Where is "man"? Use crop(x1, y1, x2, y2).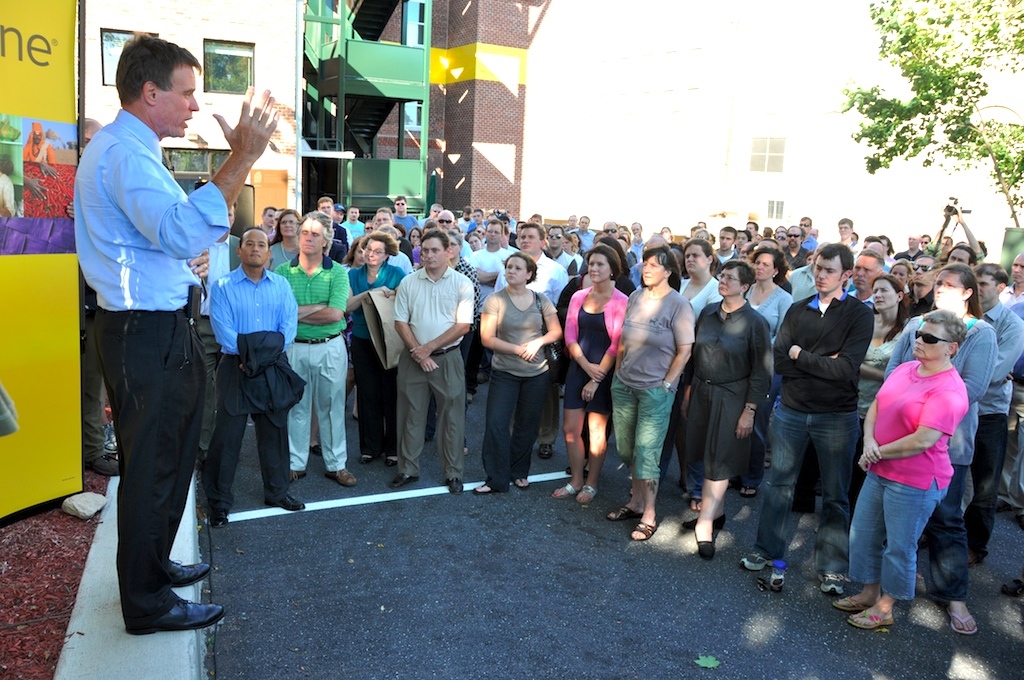
crop(738, 245, 875, 592).
